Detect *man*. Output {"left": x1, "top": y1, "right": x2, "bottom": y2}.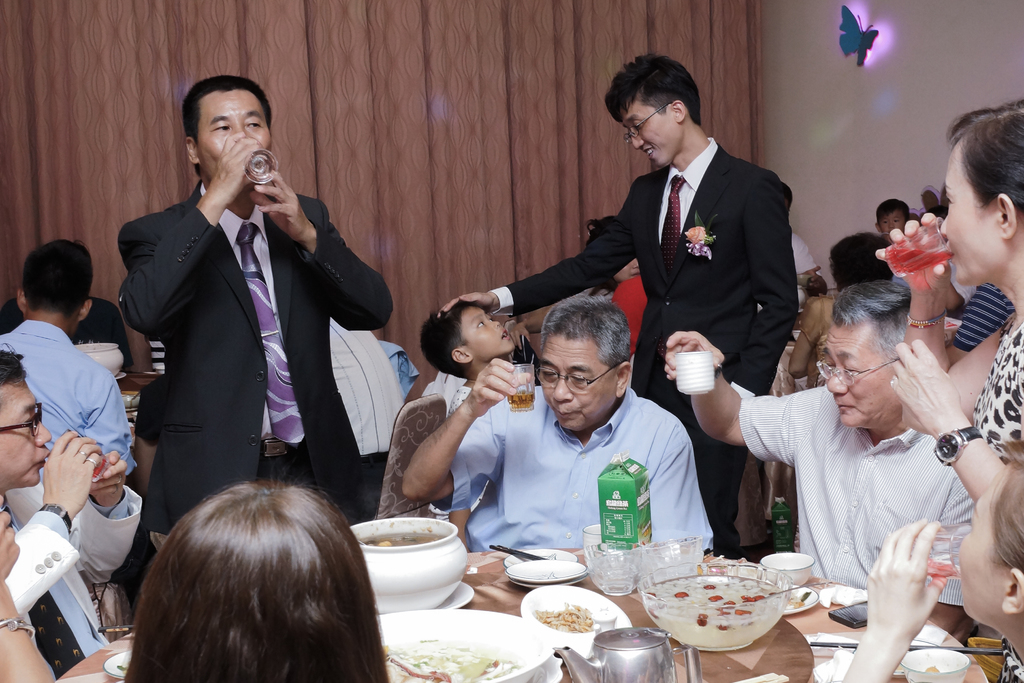
{"left": 116, "top": 74, "right": 393, "bottom": 525}.
